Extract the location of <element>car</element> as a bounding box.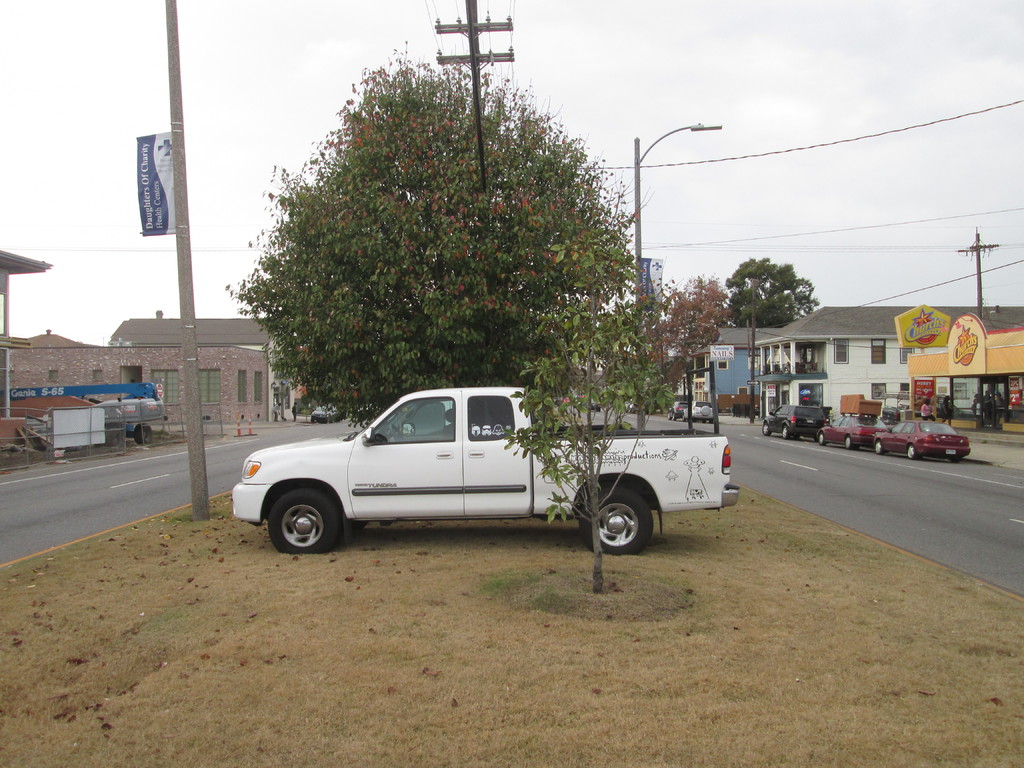
<box>819,405,898,456</box>.
